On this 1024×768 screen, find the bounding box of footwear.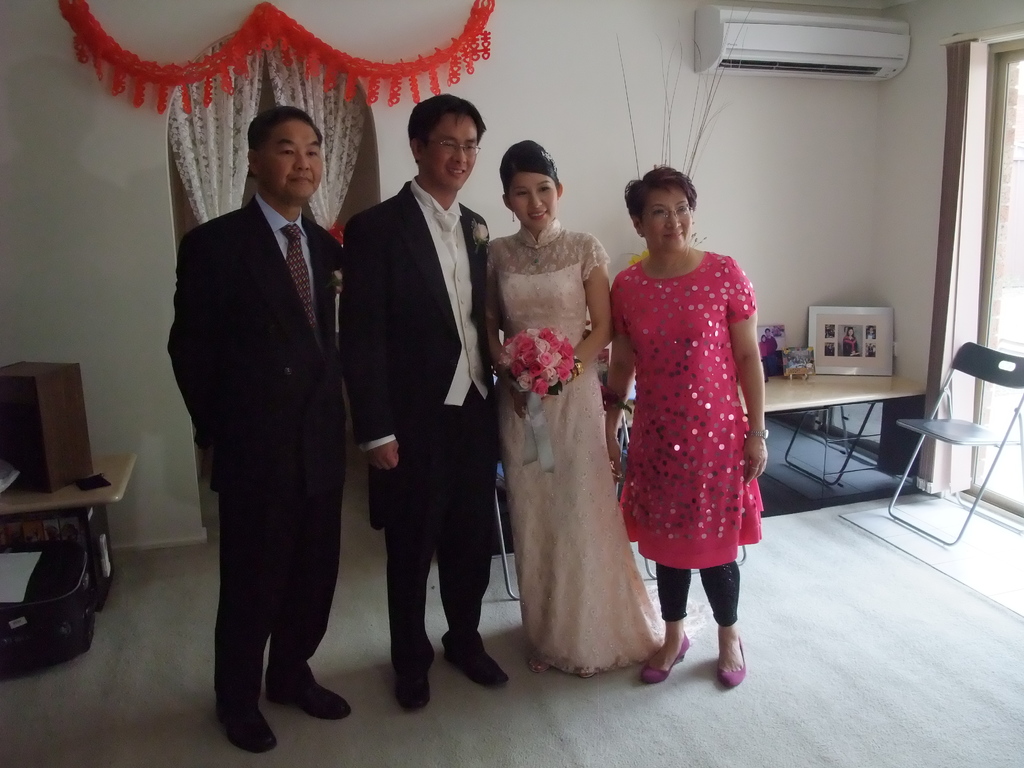
Bounding box: box=[395, 637, 436, 712].
